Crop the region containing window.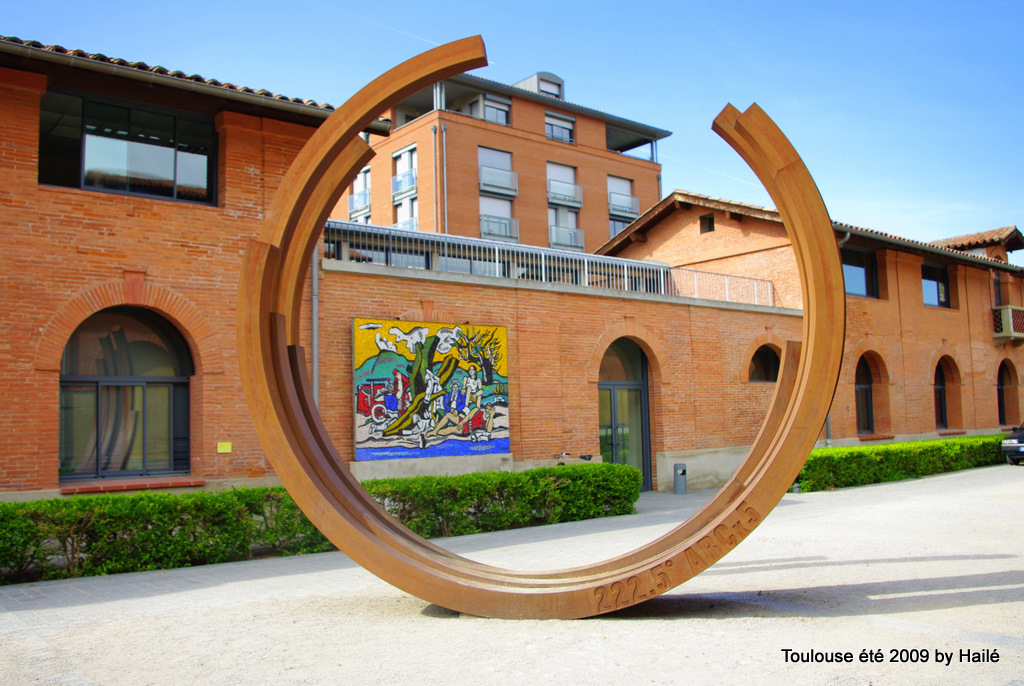
Crop region: (389,192,417,226).
